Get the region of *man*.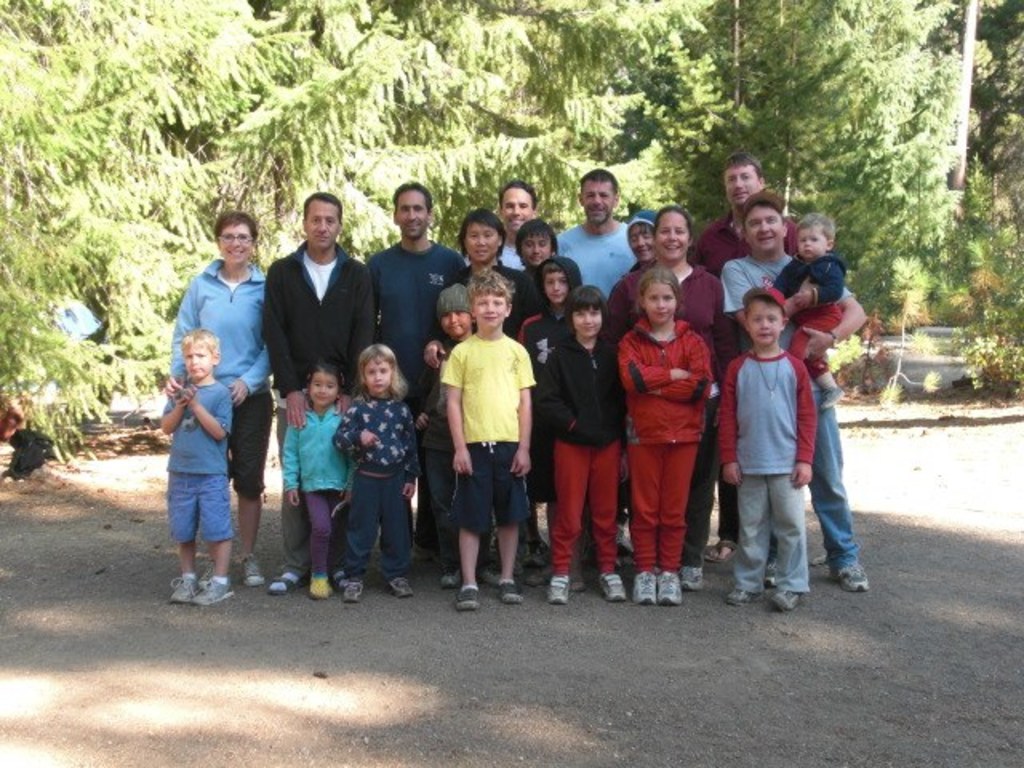
box(493, 181, 534, 269).
